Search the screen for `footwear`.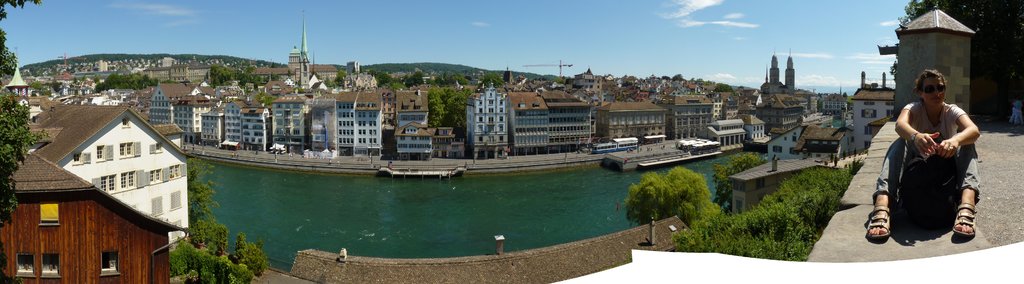
Found at 946, 203, 977, 243.
